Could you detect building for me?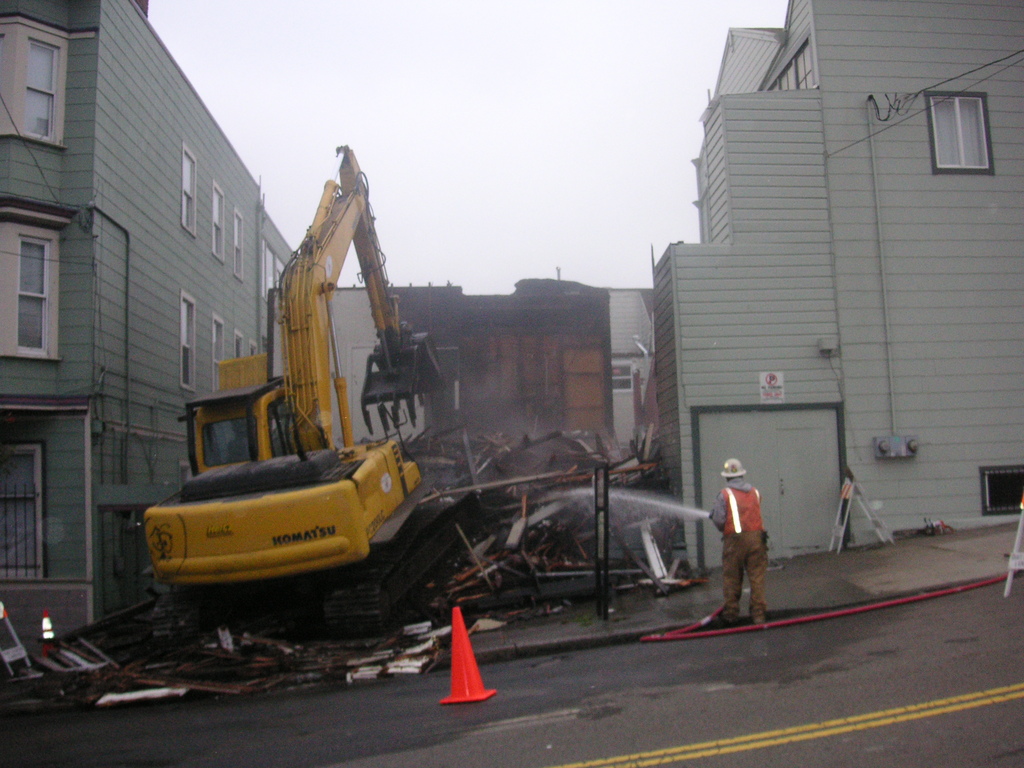
Detection result: <region>650, 0, 1023, 568</region>.
